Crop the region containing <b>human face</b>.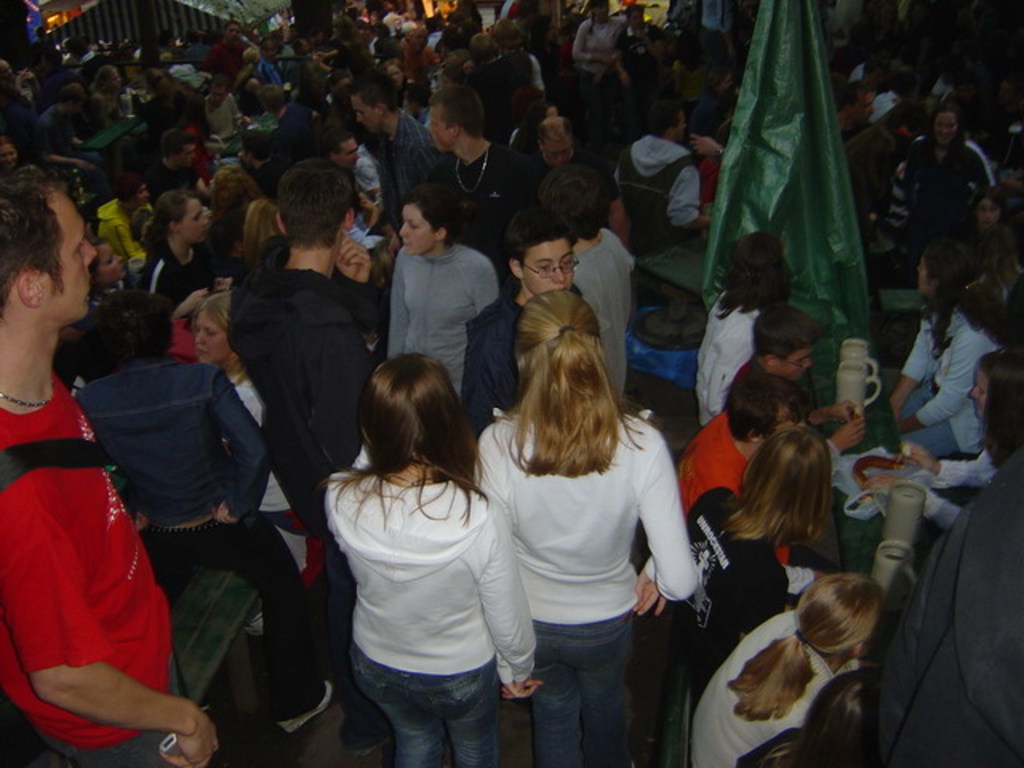
Crop region: box(523, 242, 573, 291).
